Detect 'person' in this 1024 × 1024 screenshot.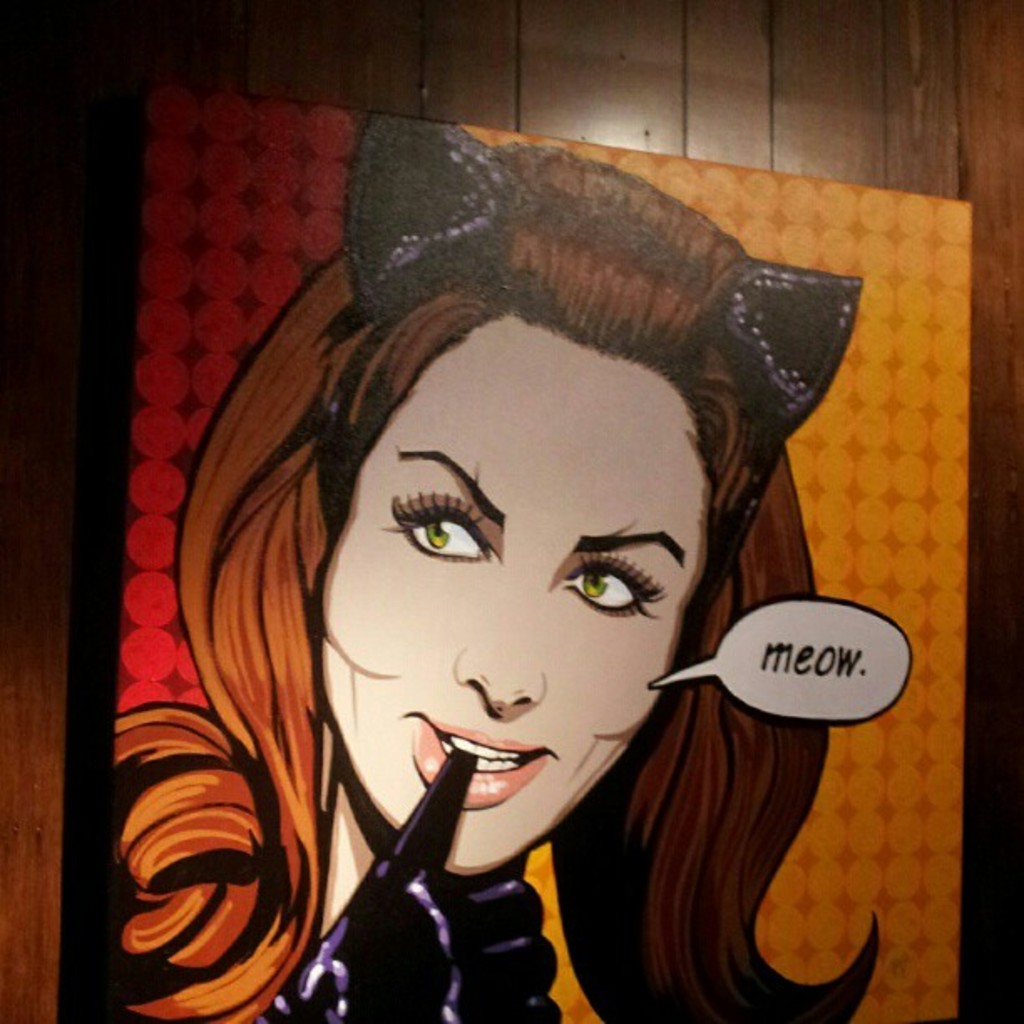
Detection: {"x1": 100, "y1": 136, "x2": 910, "y2": 1023}.
